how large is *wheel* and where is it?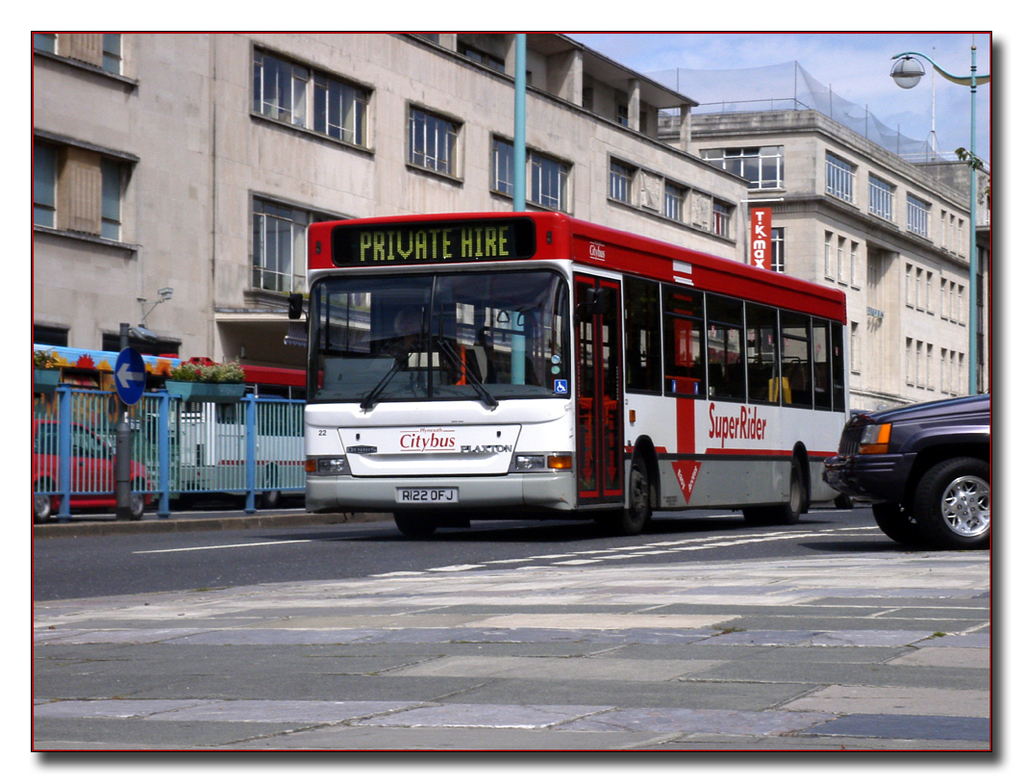
Bounding box: <bbox>743, 505, 769, 521</bbox>.
